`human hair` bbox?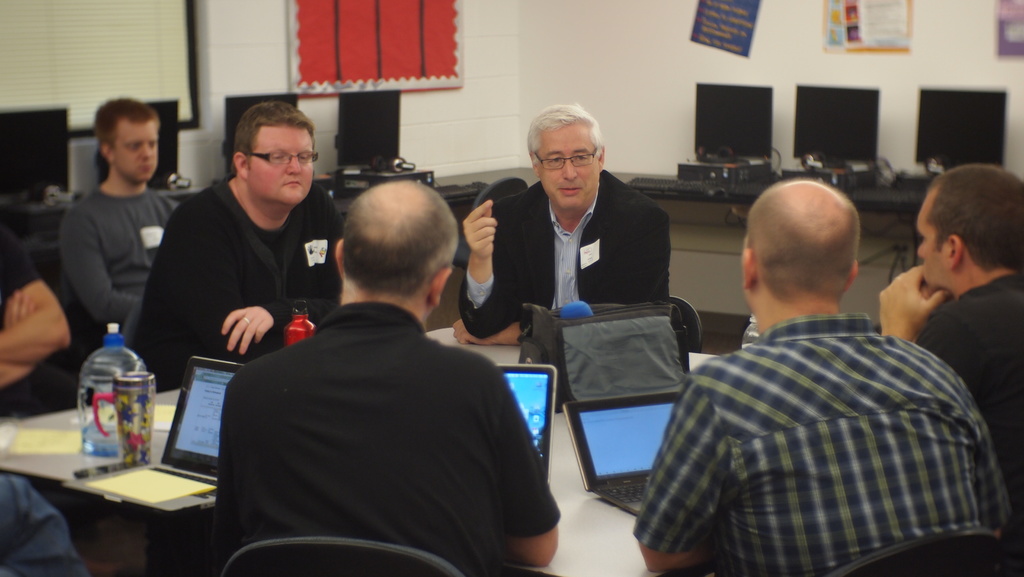
bbox(529, 103, 607, 159)
